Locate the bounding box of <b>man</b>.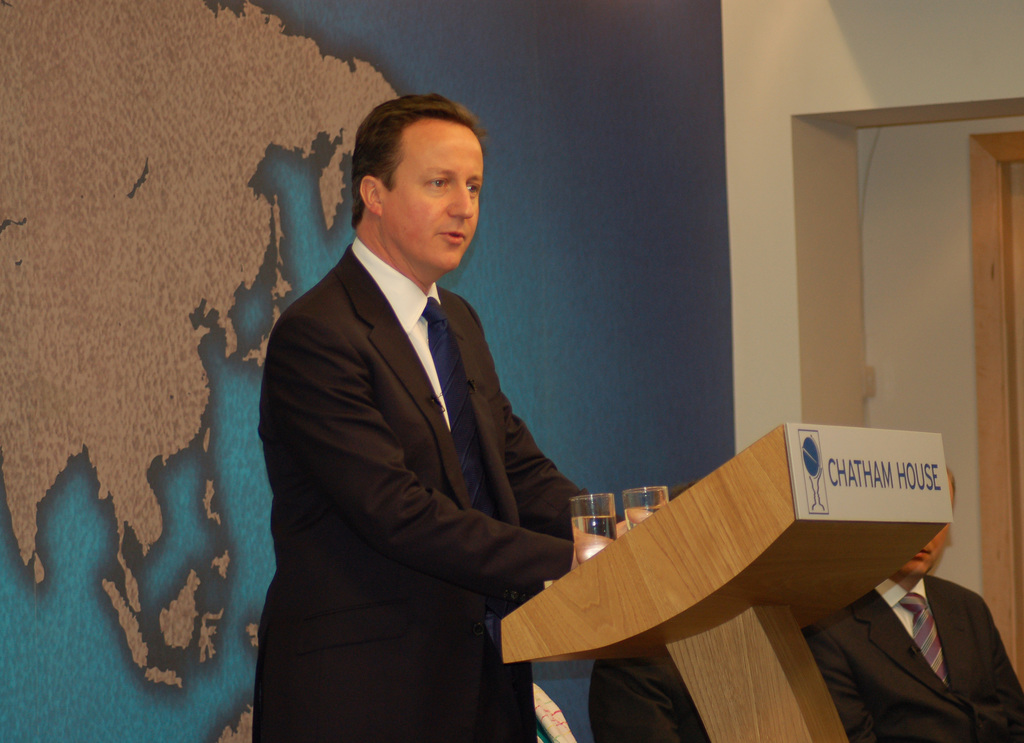
Bounding box: {"left": 799, "top": 462, "right": 1023, "bottom": 742}.
